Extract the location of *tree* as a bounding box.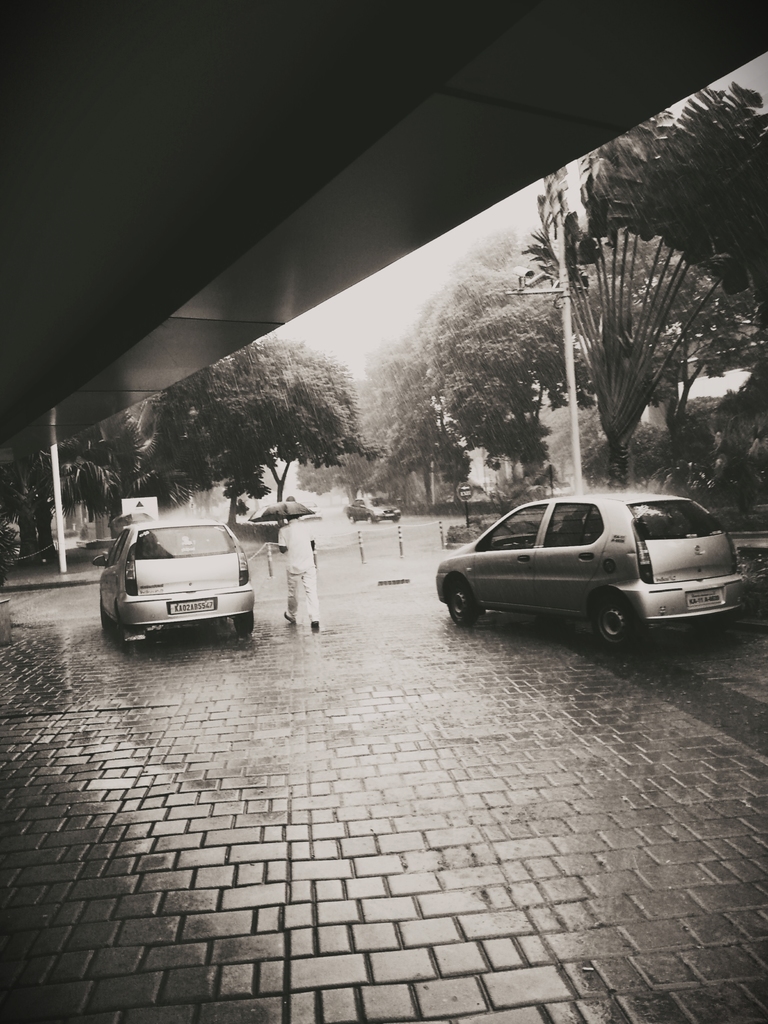
{"x1": 394, "y1": 218, "x2": 767, "y2": 501}.
